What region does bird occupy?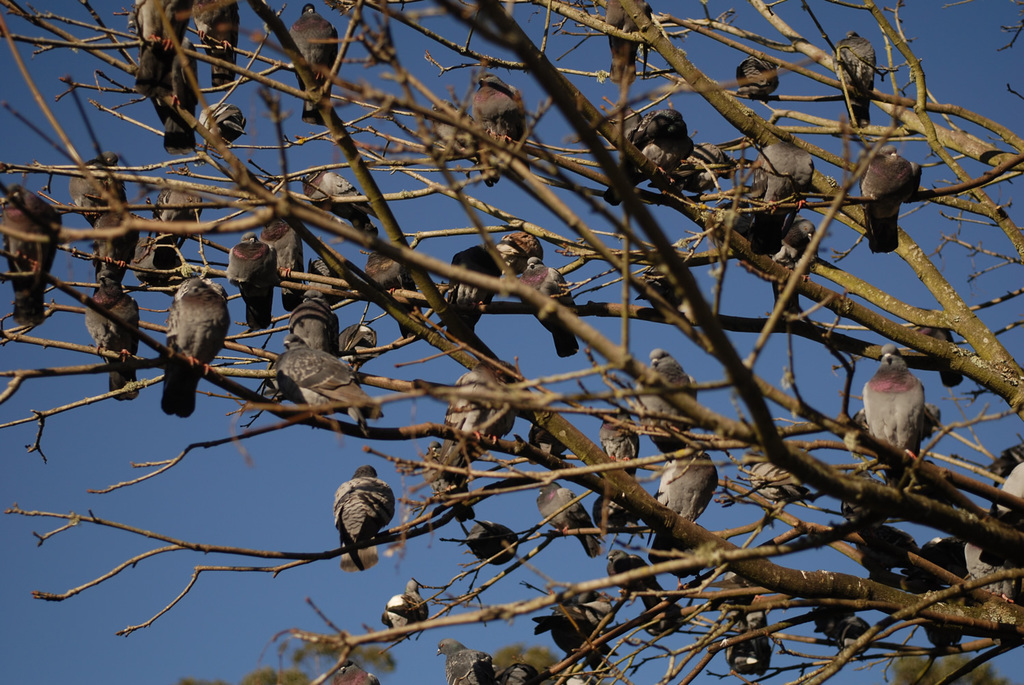
[490,219,546,274].
